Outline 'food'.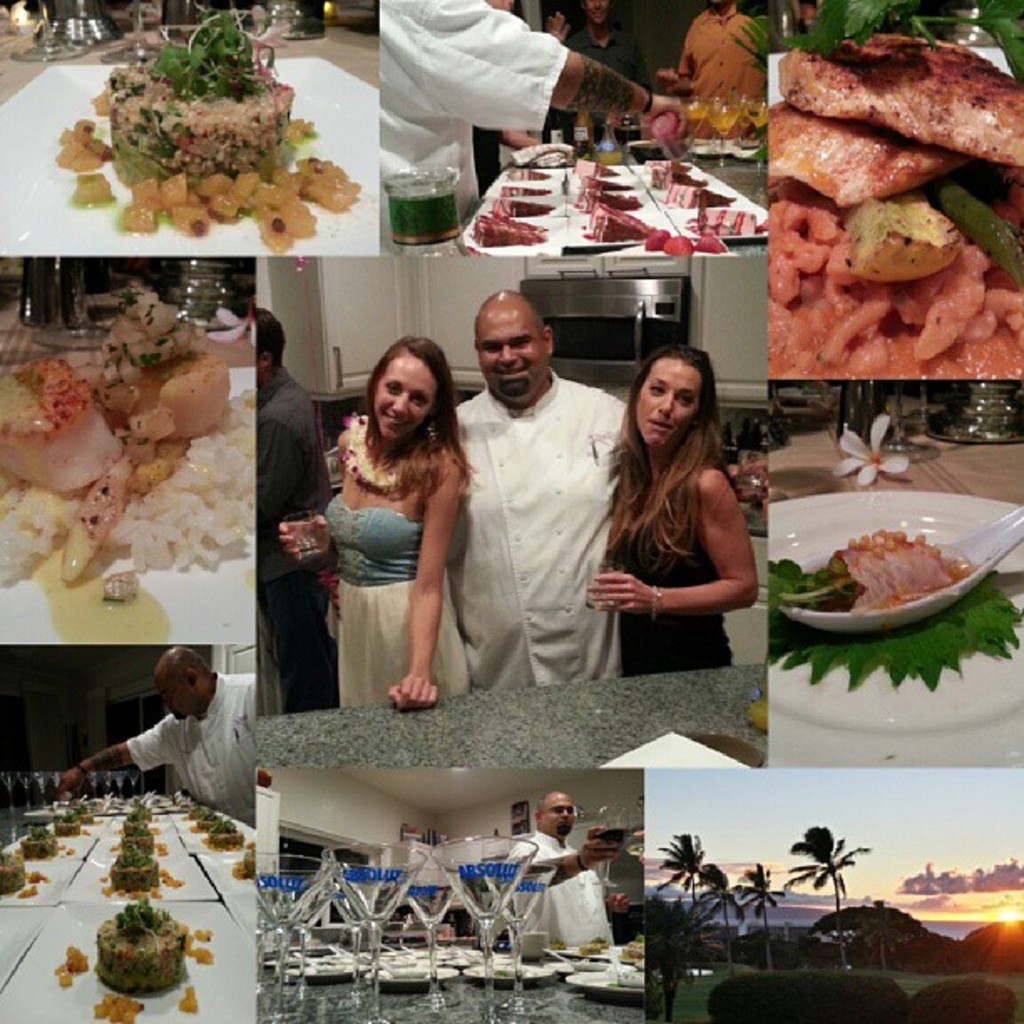
Outline: {"left": 487, "top": 194, "right": 554, "bottom": 224}.
